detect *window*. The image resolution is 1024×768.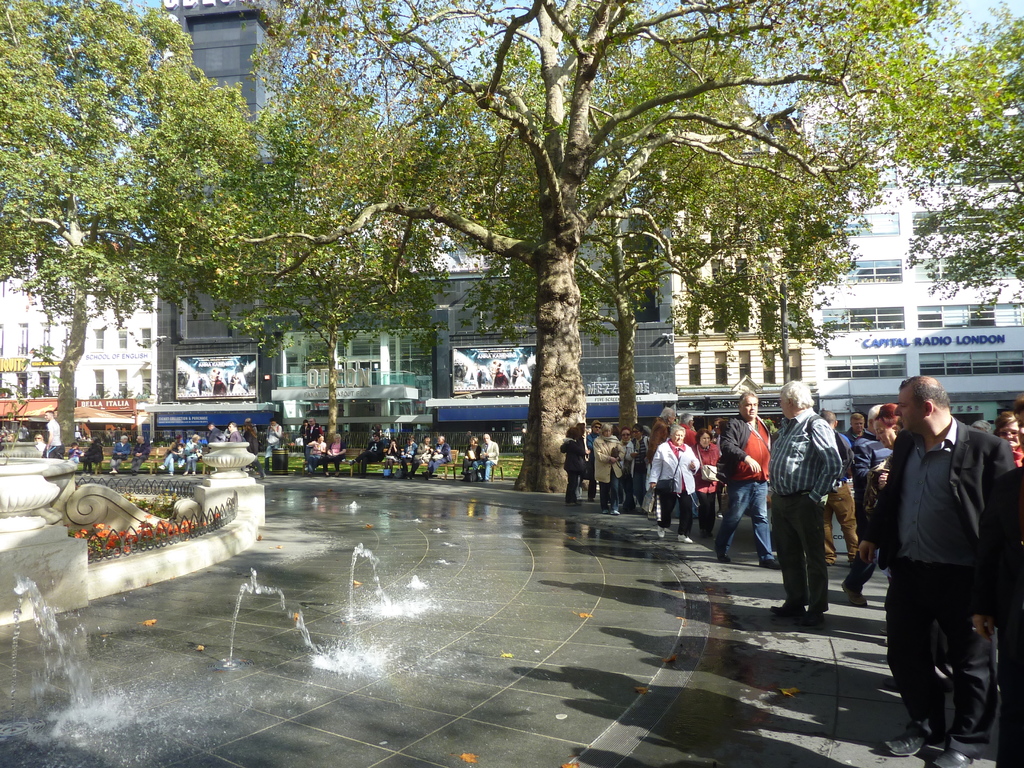
locate(732, 302, 752, 330).
